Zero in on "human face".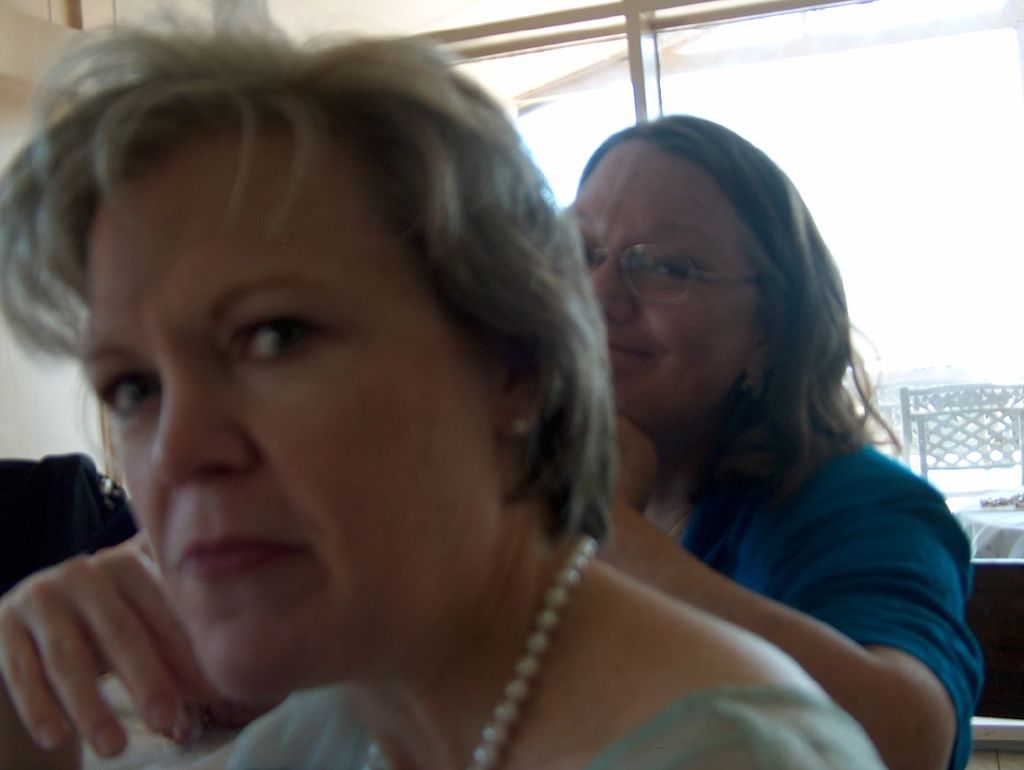
Zeroed in: pyautogui.locateOnScreen(74, 145, 490, 699).
